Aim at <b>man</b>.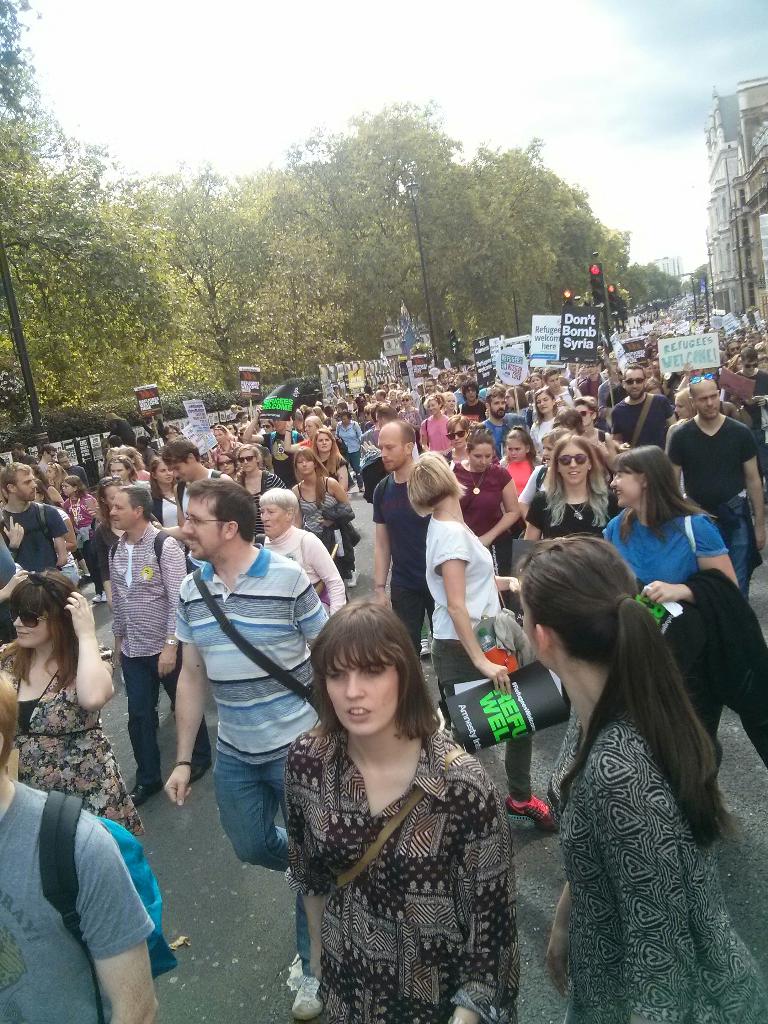
Aimed at 159 475 330 1018.
